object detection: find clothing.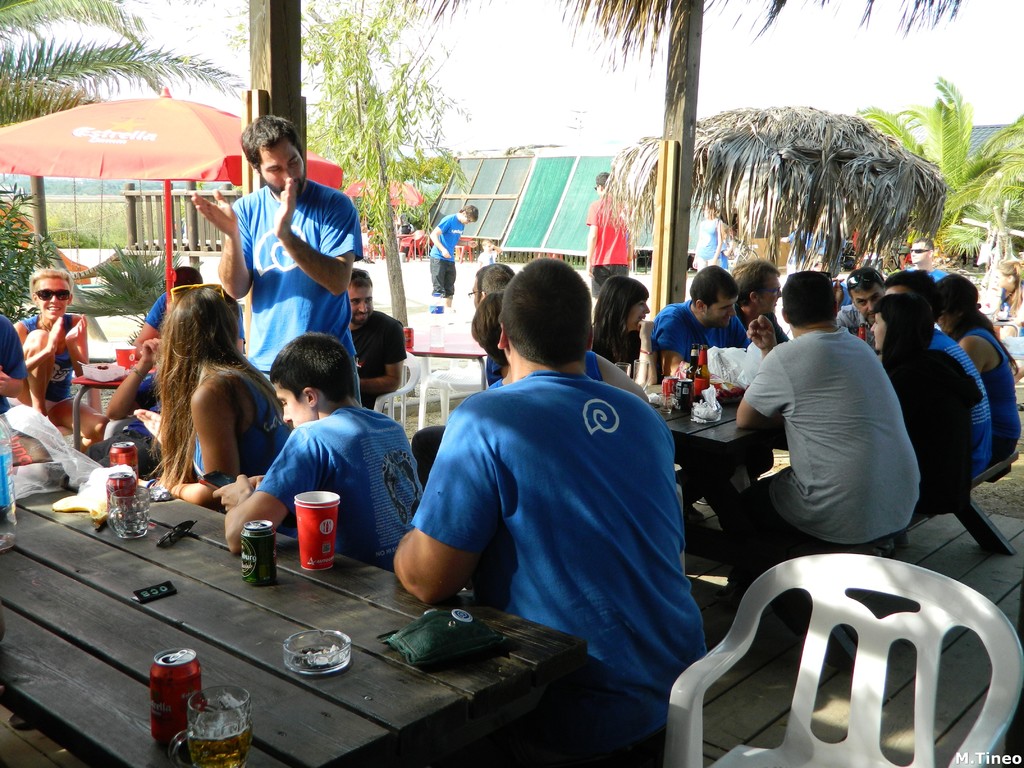
[x1=587, y1=193, x2=627, y2=300].
